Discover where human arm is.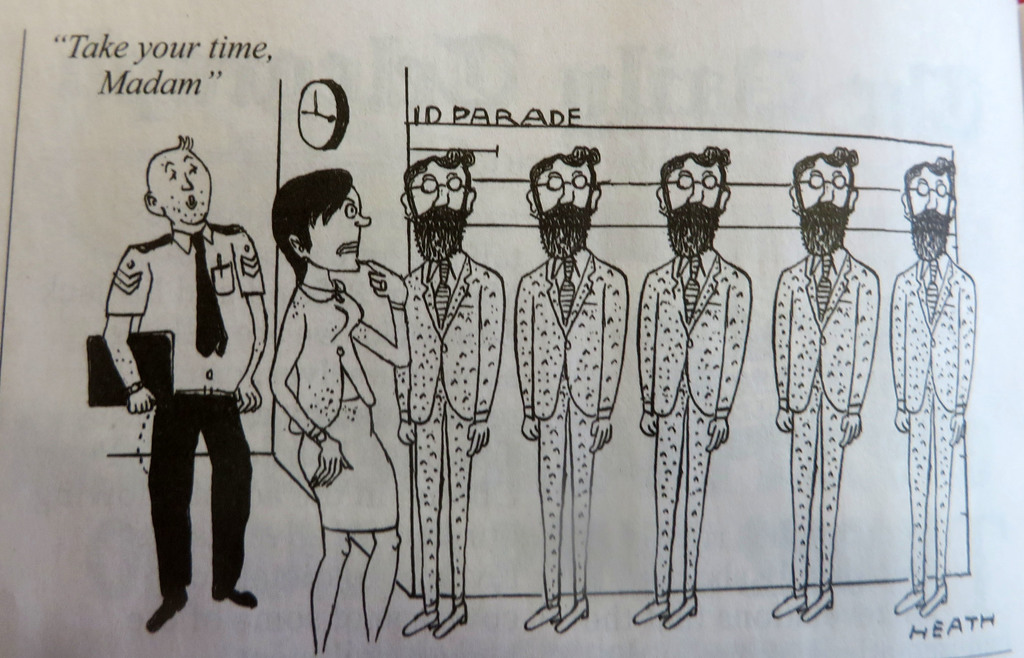
Discovered at 392,272,417,443.
